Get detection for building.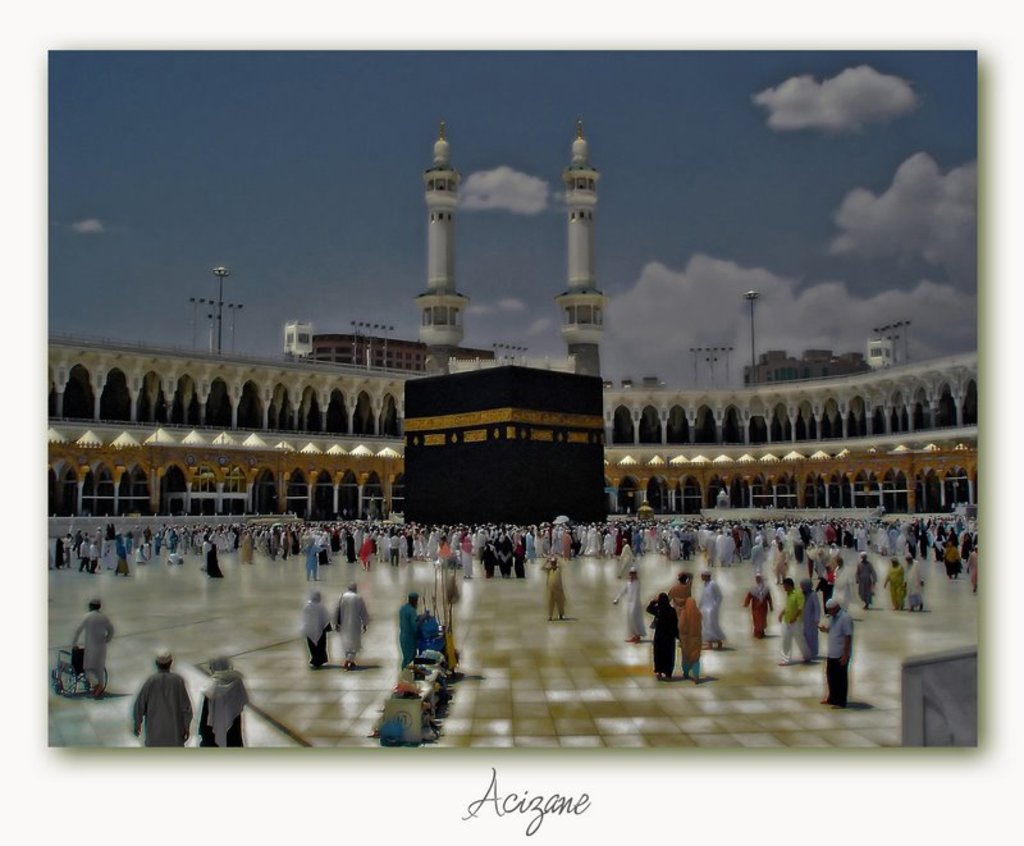
Detection: 276 324 497 367.
